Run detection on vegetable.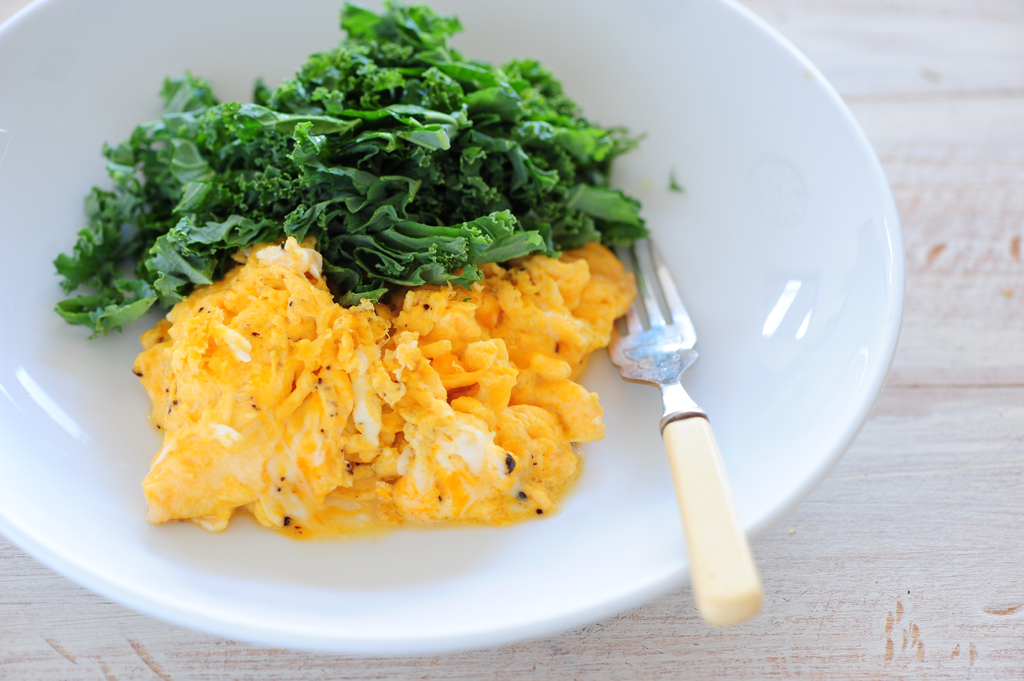
Result: bbox=[664, 168, 685, 195].
